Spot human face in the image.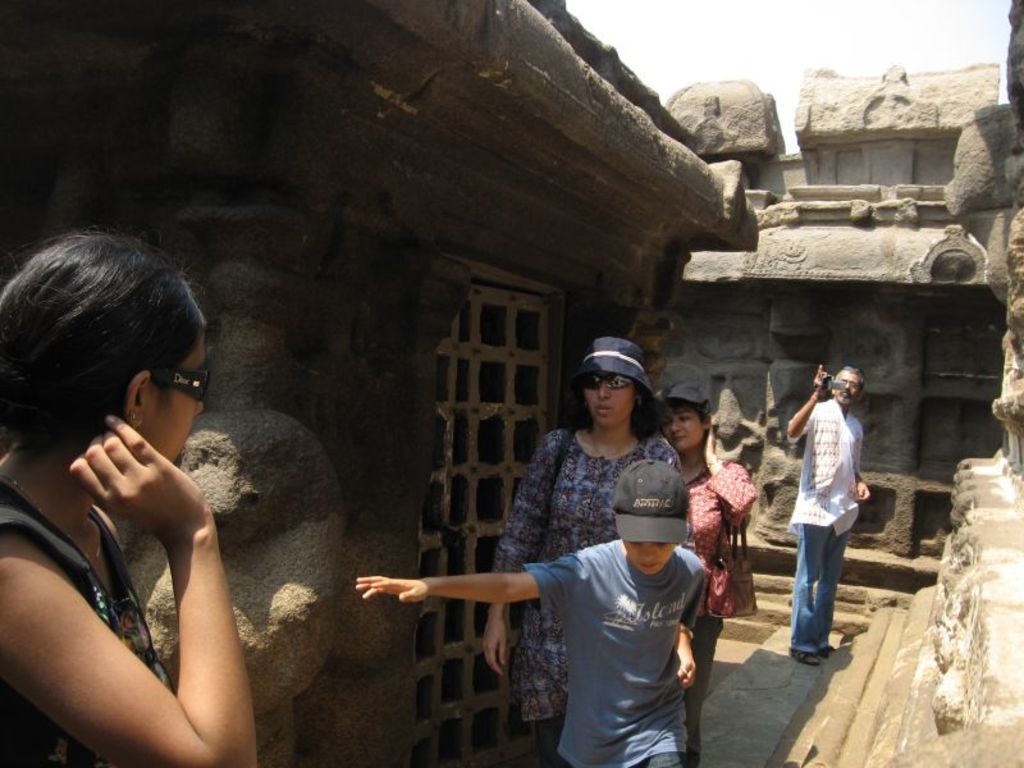
human face found at 143 343 202 456.
